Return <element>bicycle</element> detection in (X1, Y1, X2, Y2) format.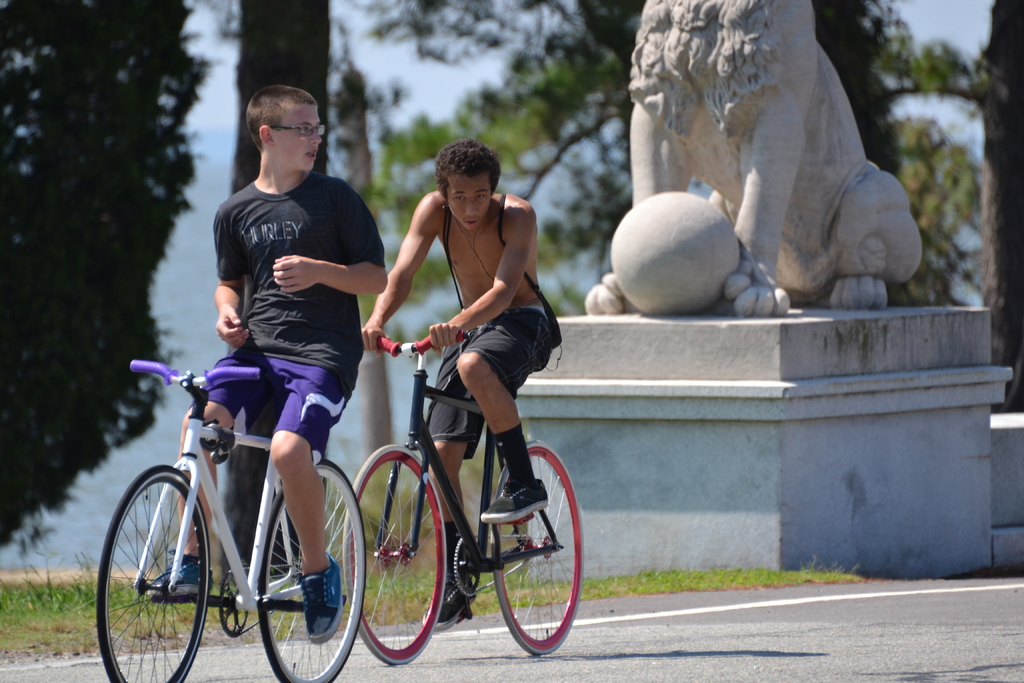
(90, 327, 385, 675).
